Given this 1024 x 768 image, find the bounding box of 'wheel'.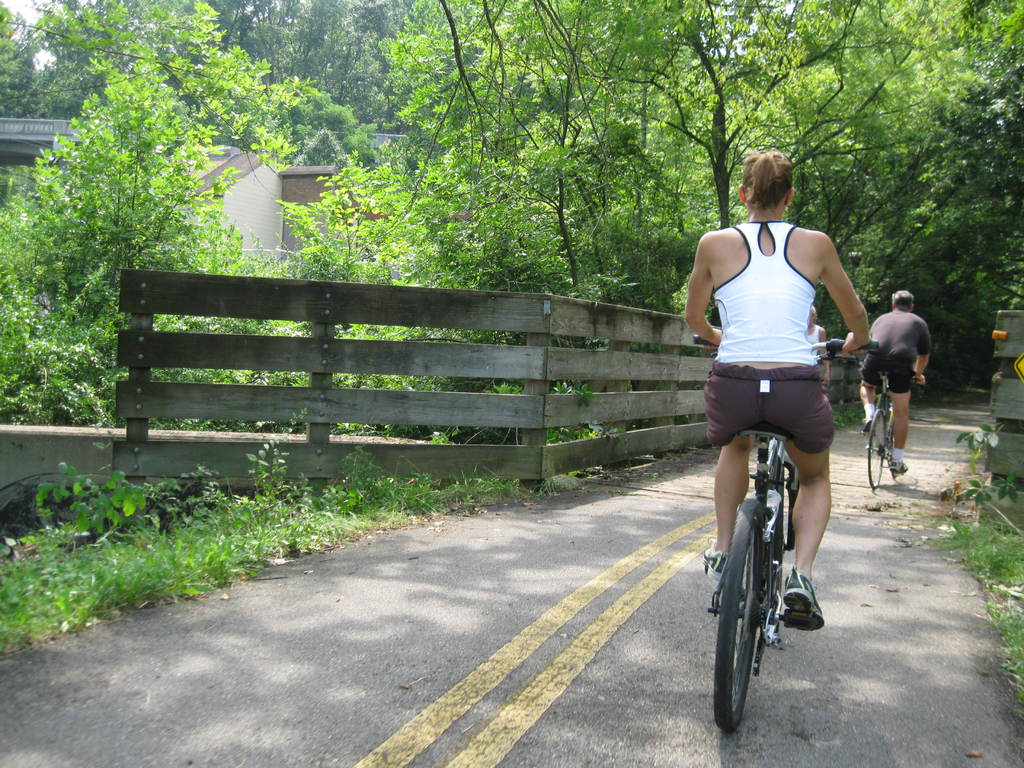
[716,487,808,724].
